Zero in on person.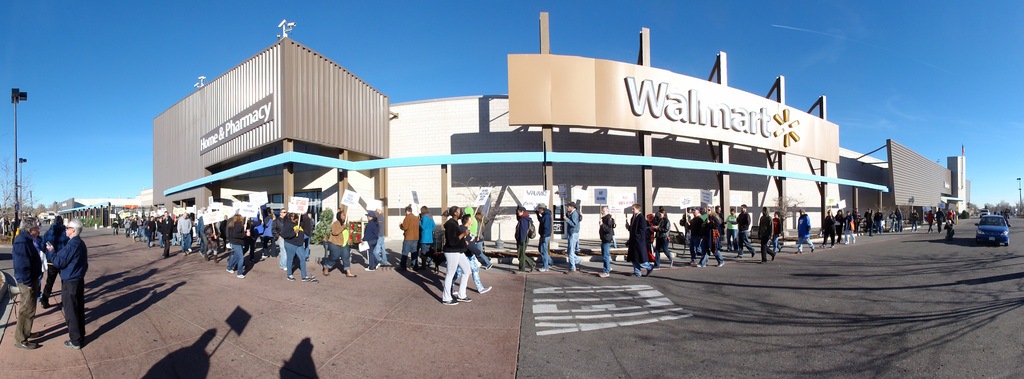
Zeroed in: pyautogui.locateOnScreen(536, 204, 556, 270).
